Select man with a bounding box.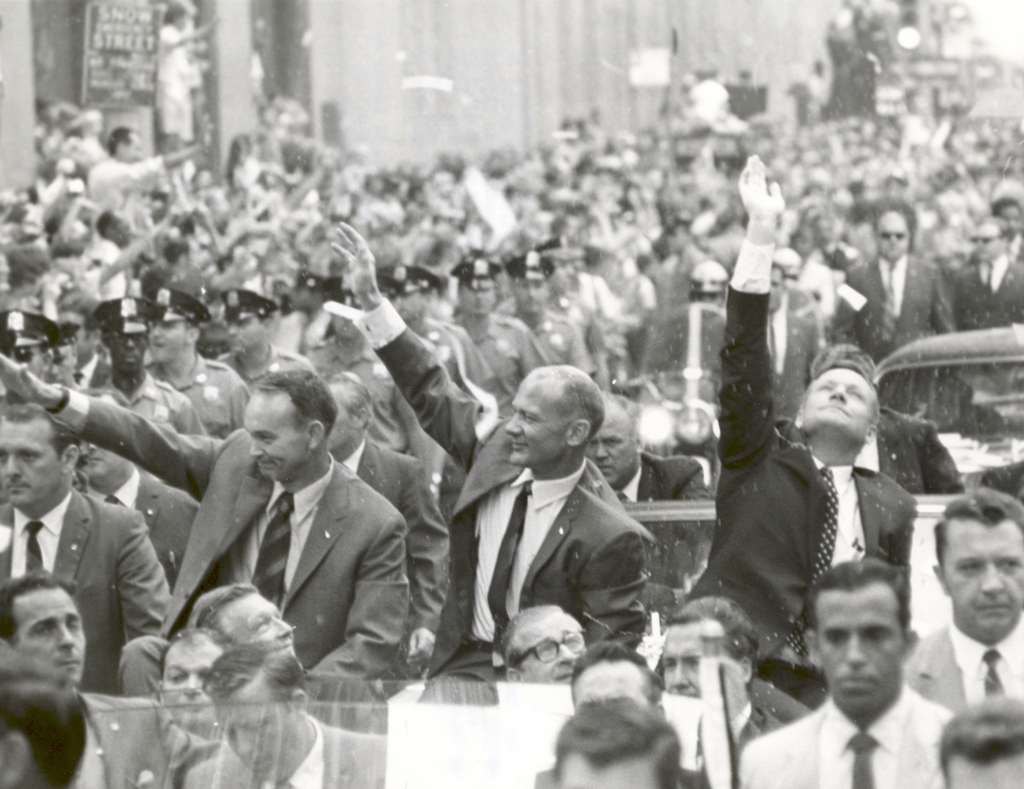
<bbox>332, 218, 649, 710</bbox>.
